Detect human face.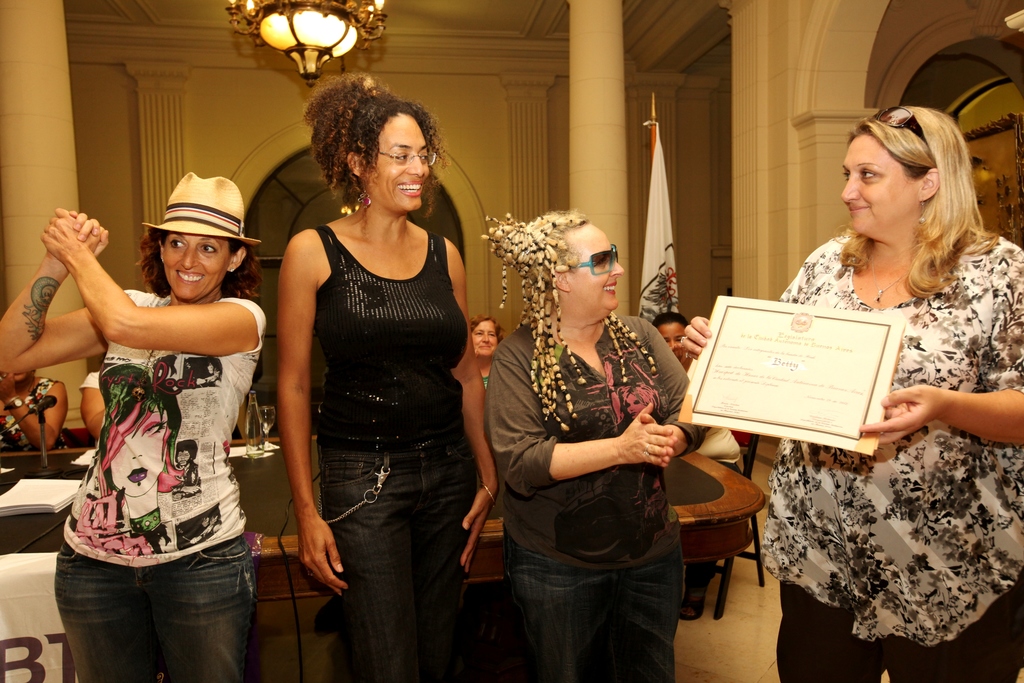
Detected at {"left": 372, "top": 112, "right": 426, "bottom": 215}.
